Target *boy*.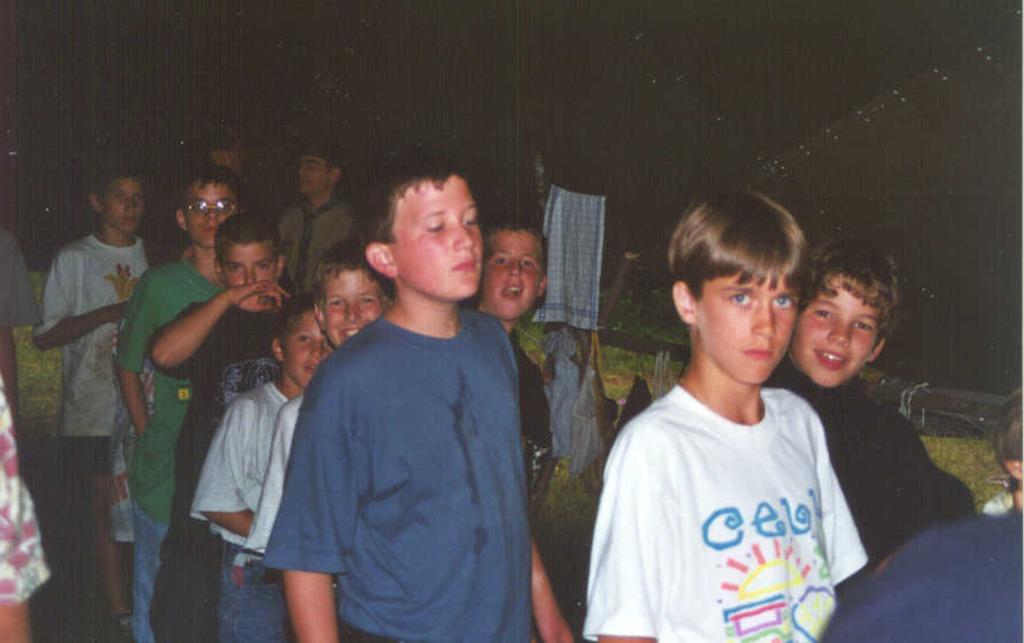
Target region: 467, 220, 549, 516.
